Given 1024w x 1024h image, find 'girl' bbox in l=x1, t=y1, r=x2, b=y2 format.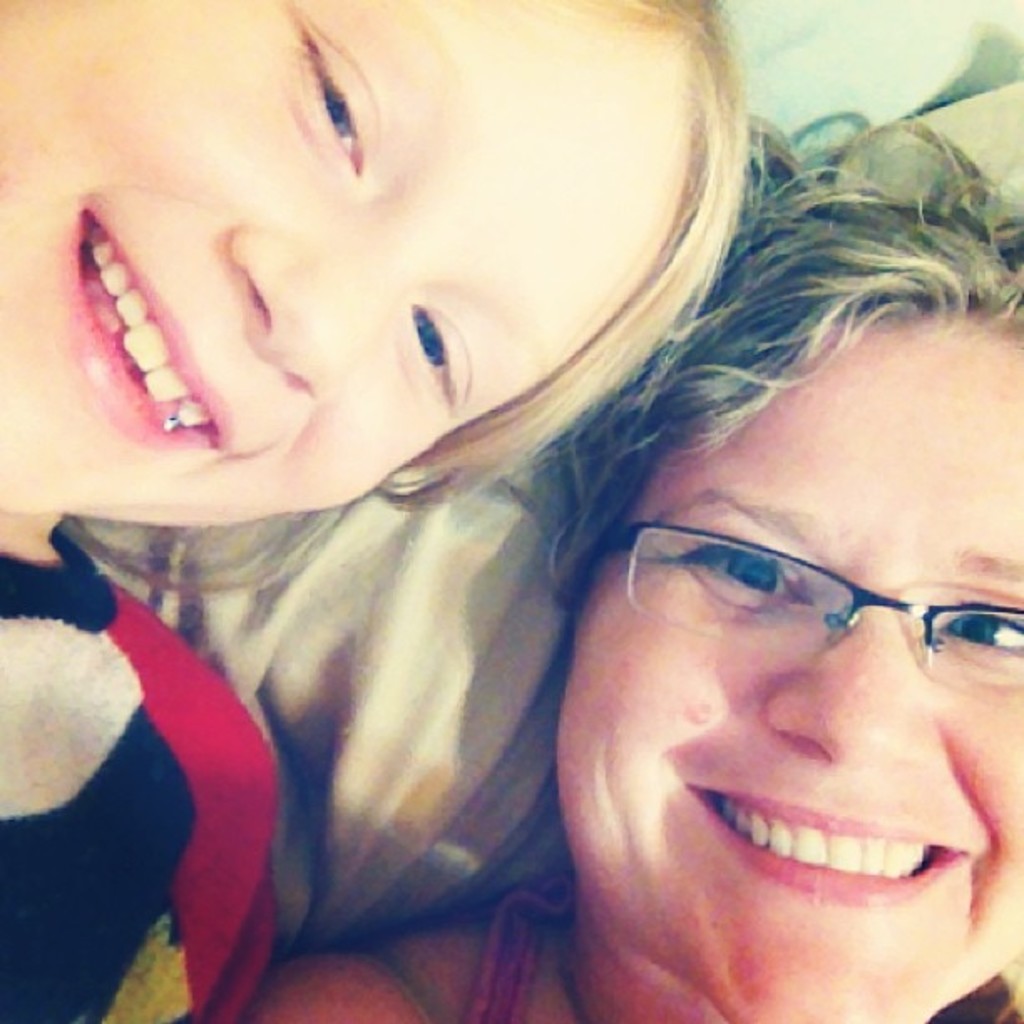
l=0, t=0, r=768, b=1022.
